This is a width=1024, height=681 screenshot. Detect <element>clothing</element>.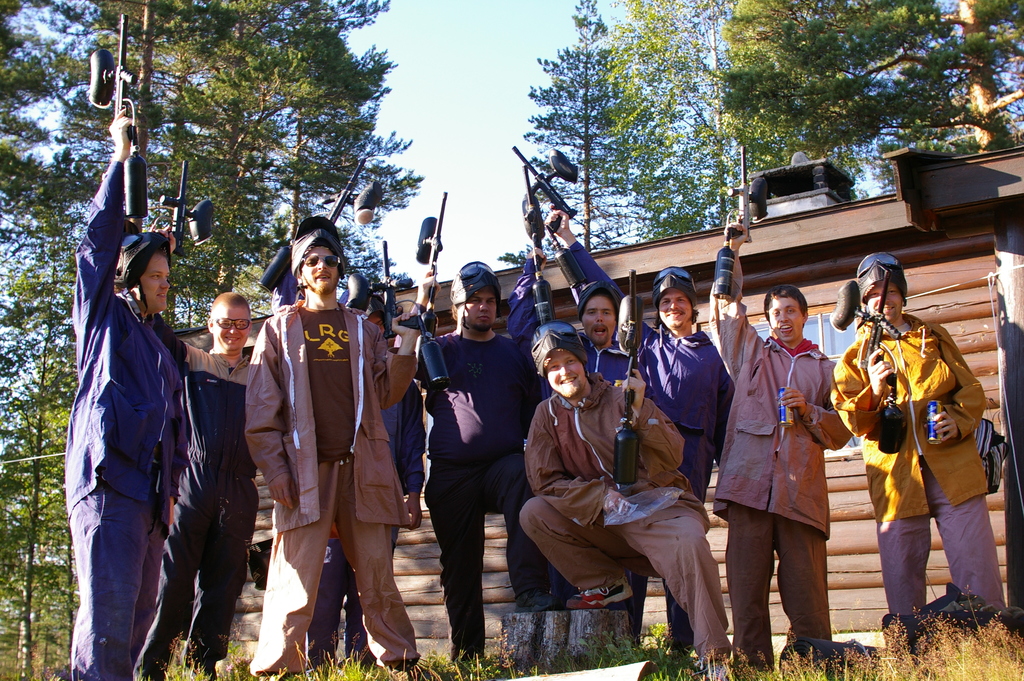
region(131, 340, 250, 680).
